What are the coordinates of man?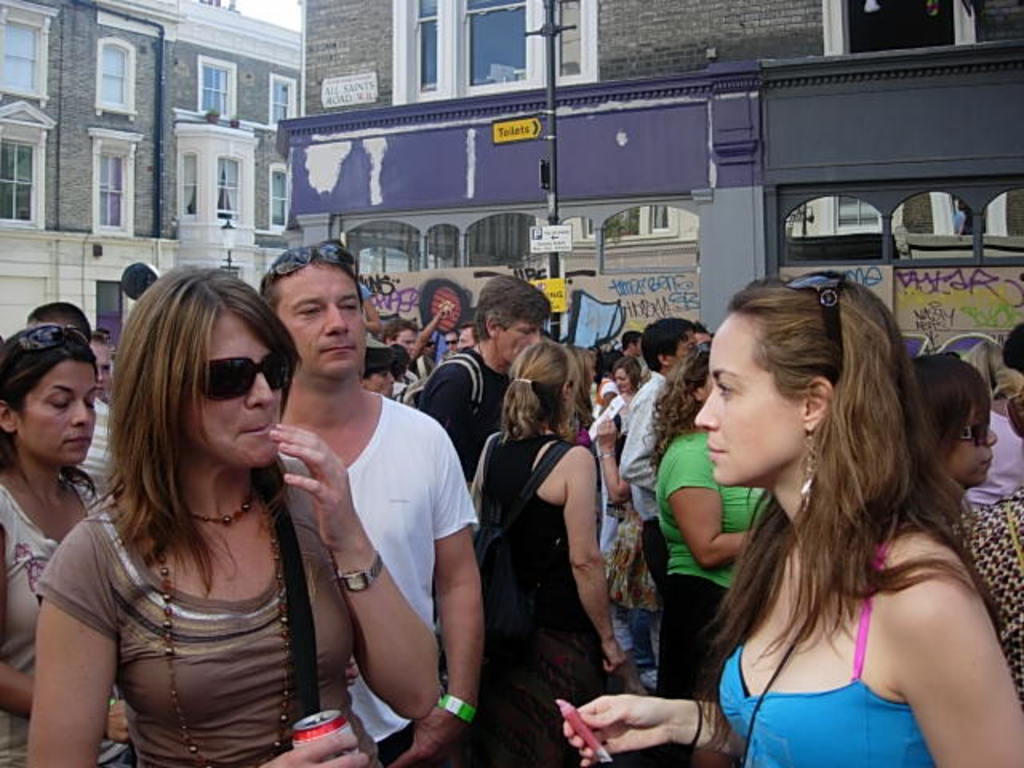
[462, 320, 486, 349].
